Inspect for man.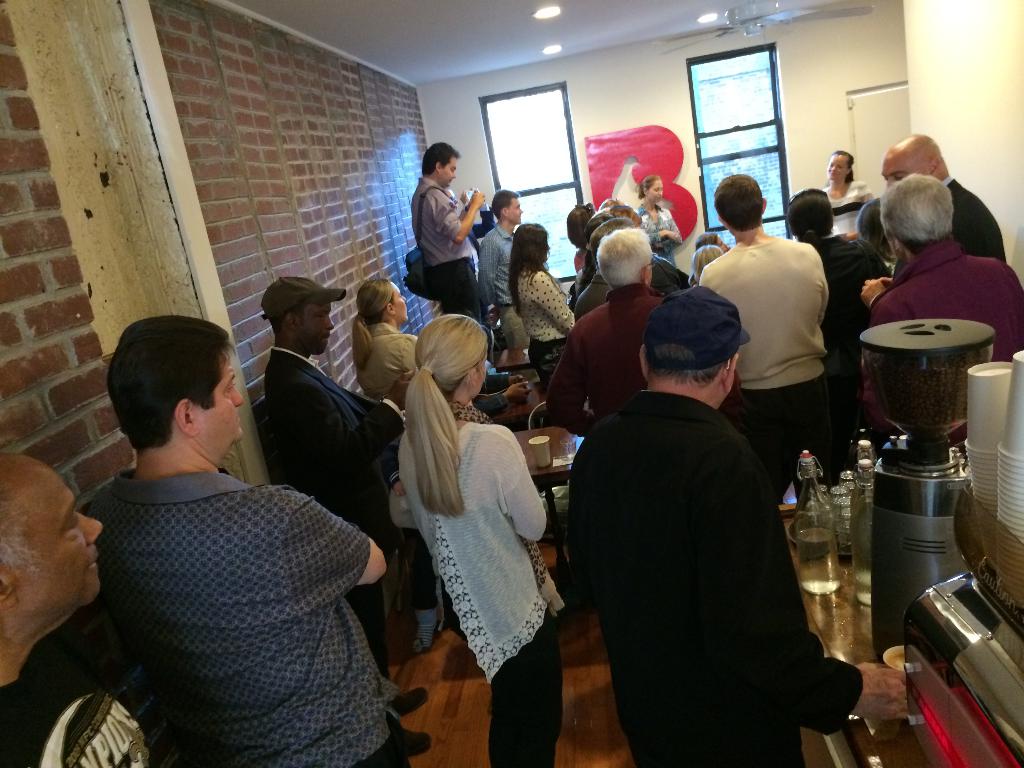
Inspection: (left=263, top=271, right=426, bottom=758).
